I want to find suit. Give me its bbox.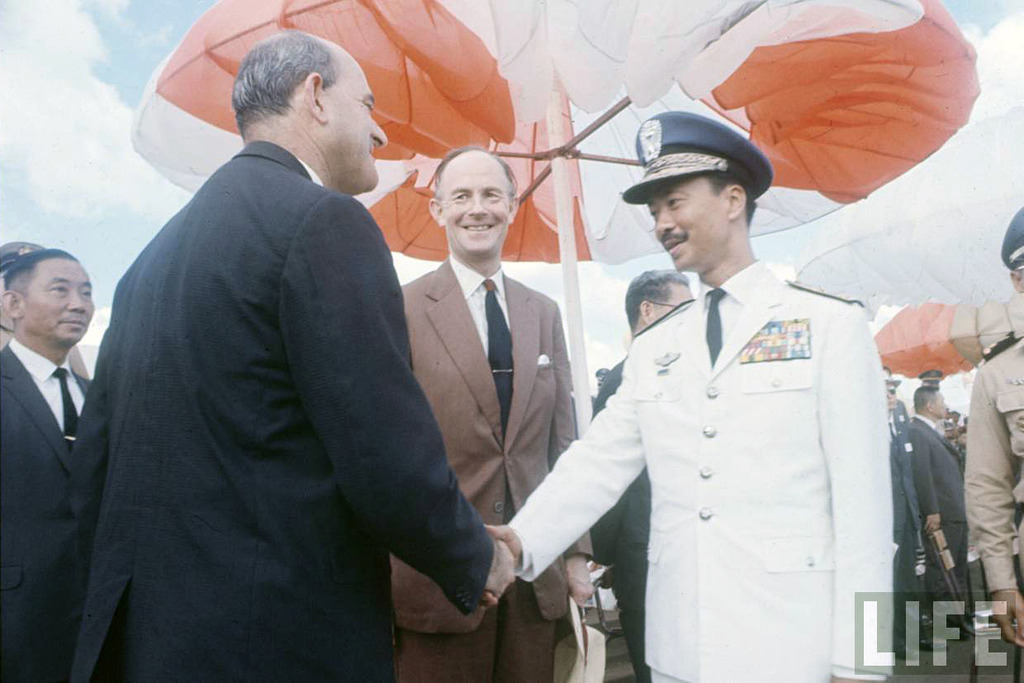
<region>597, 348, 658, 682</region>.
